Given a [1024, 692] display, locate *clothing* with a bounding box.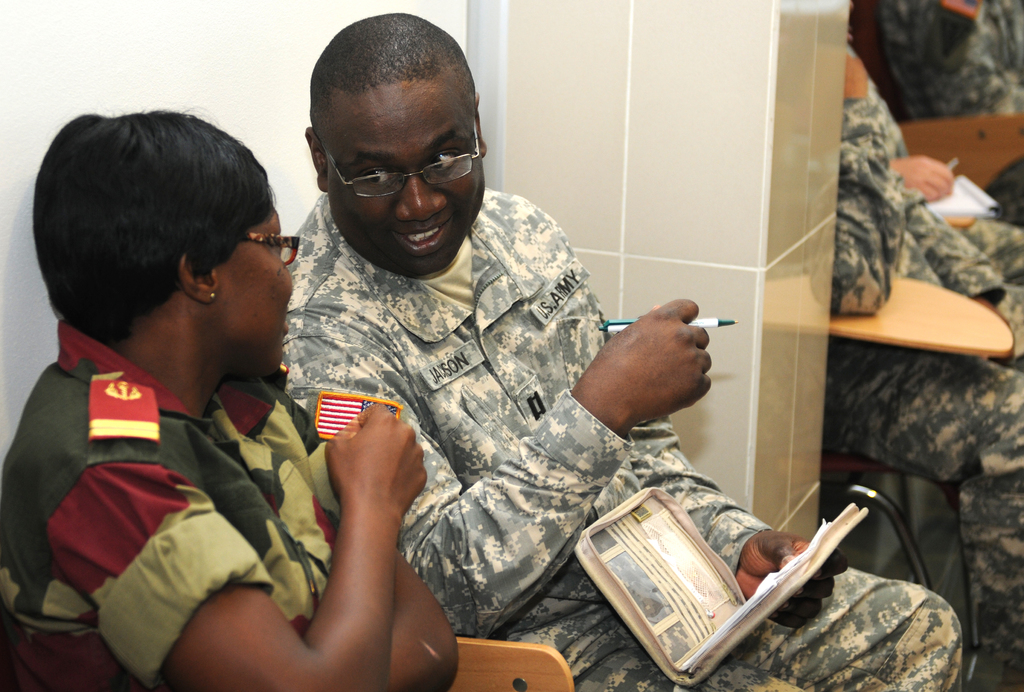
Located: <box>17,264,391,672</box>.
